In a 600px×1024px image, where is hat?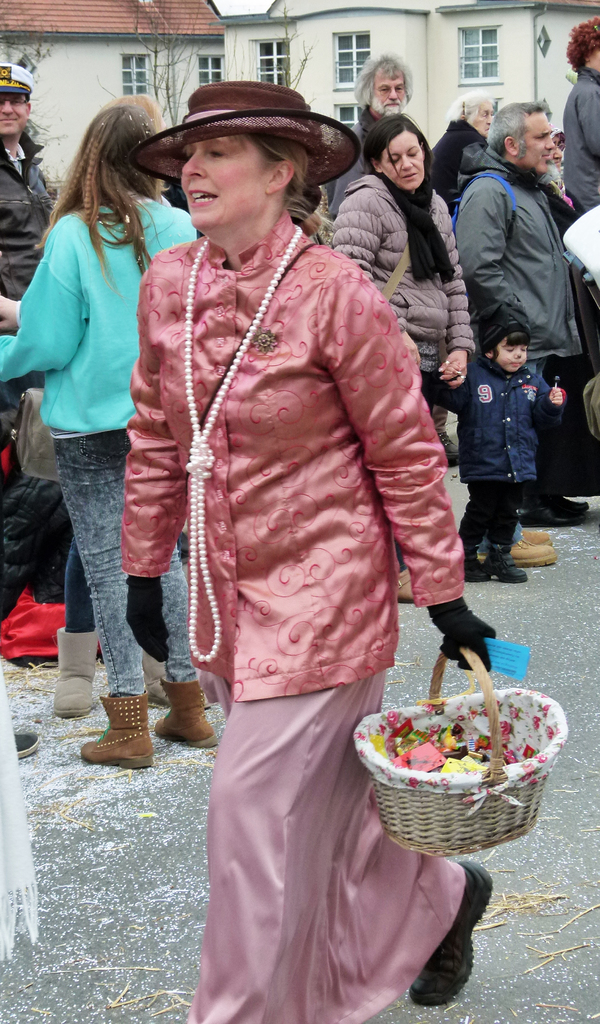
(x1=0, y1=56, x2=32, y2=87).
